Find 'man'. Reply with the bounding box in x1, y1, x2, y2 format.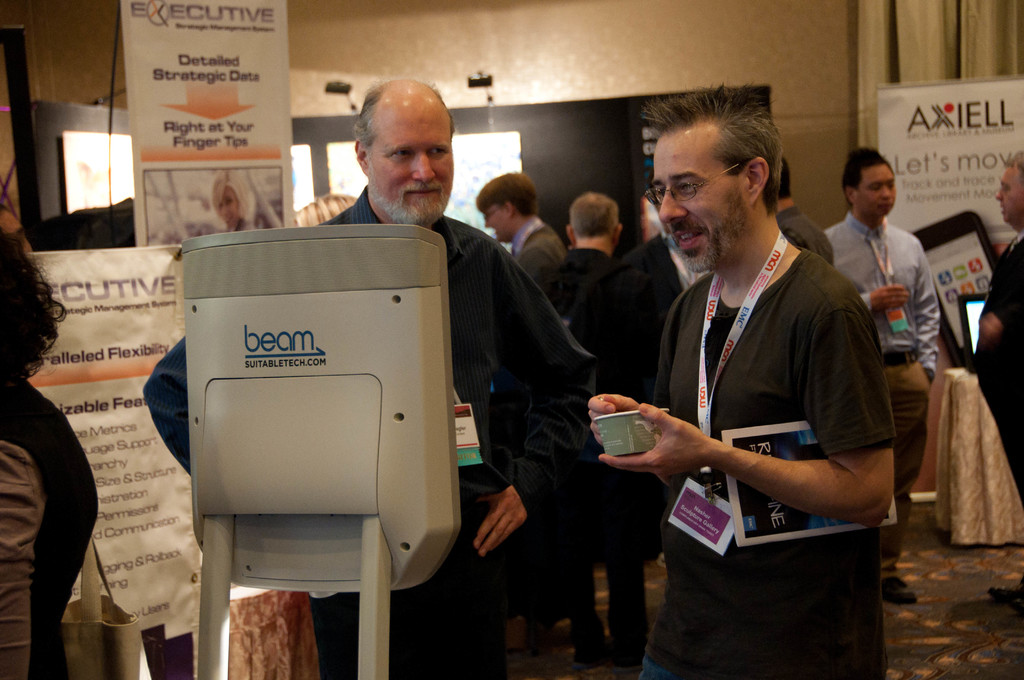
143, 76, 609, 679.
